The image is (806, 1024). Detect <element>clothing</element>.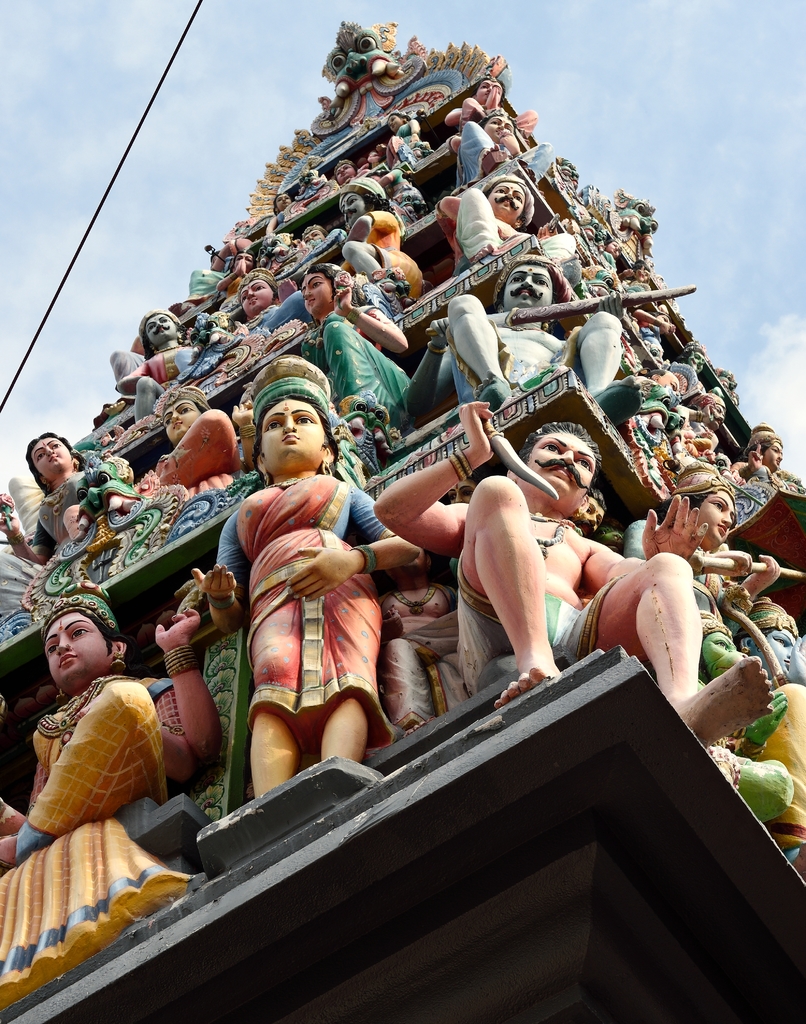
Detection: x1=28, y1=647, x2=188, y2=845.
